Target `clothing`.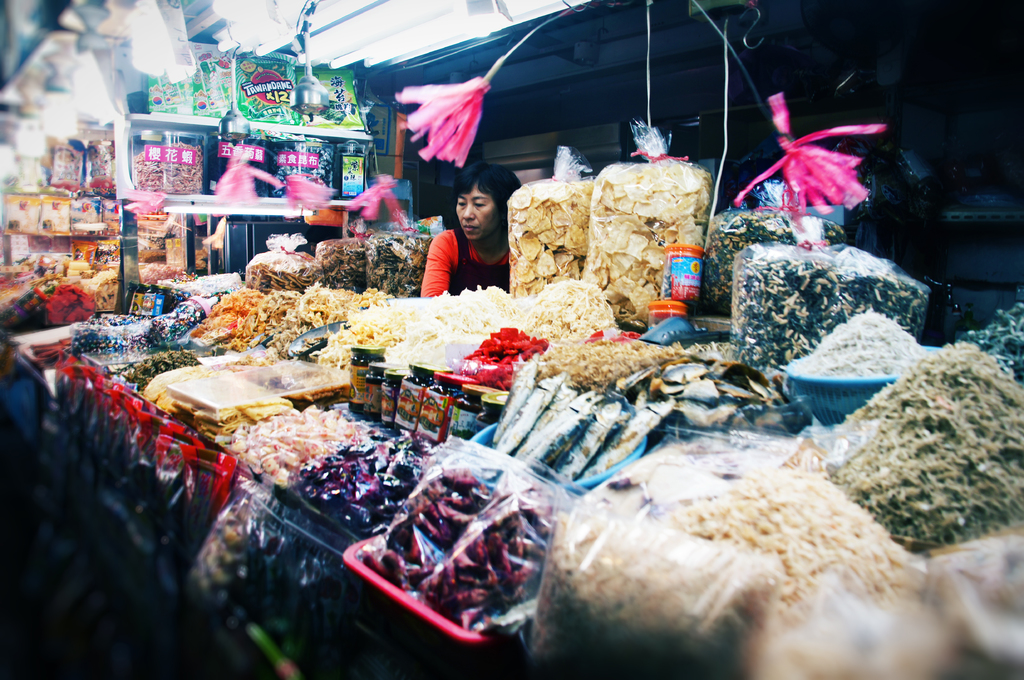
Target region: (left=420, top=229, right=511, bottom=298).
